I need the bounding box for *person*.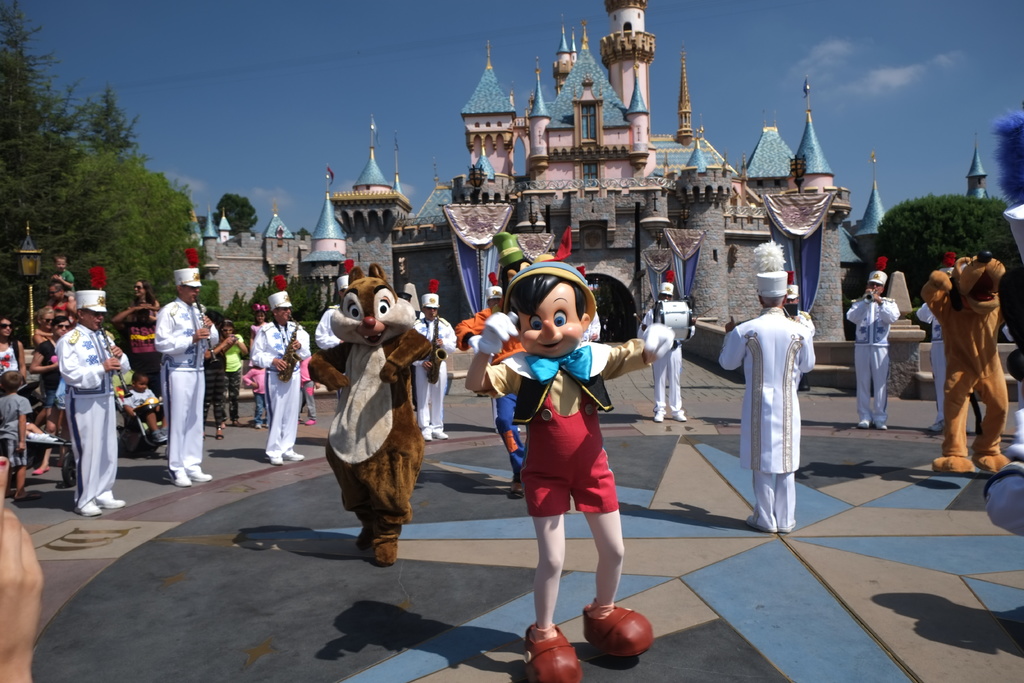
Here it is: [x1=842, y1=261, x2=900, y2=423].
